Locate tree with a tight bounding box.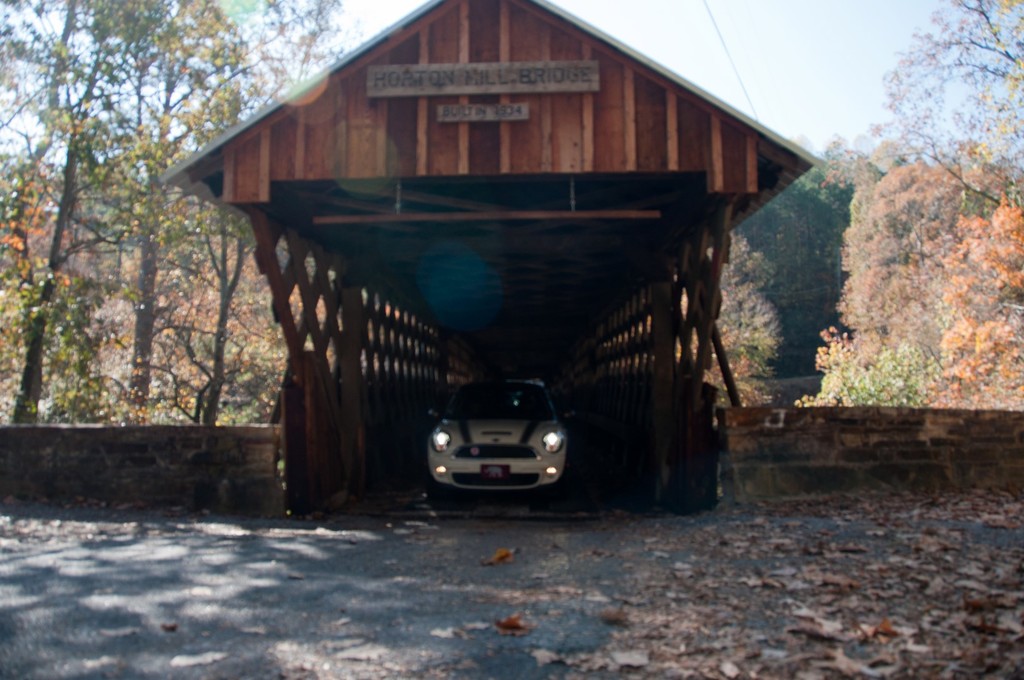
(left=710, top=0, right=1023, bottom=415).
